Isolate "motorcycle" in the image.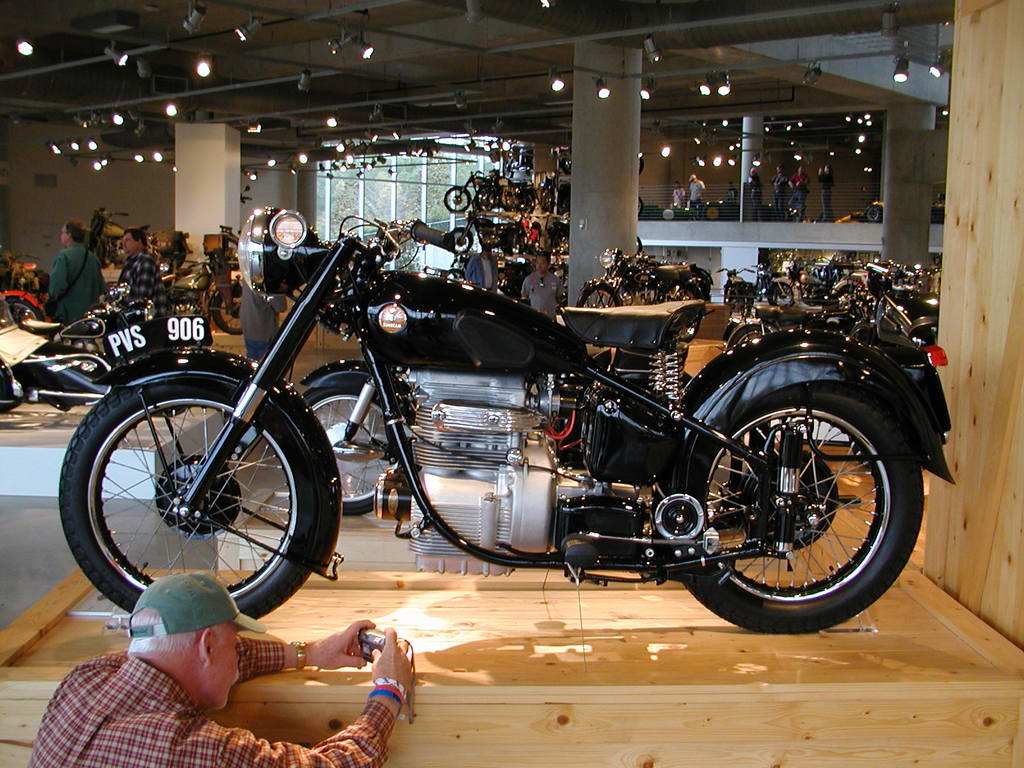
Isolated region: 719,269,757,318.
